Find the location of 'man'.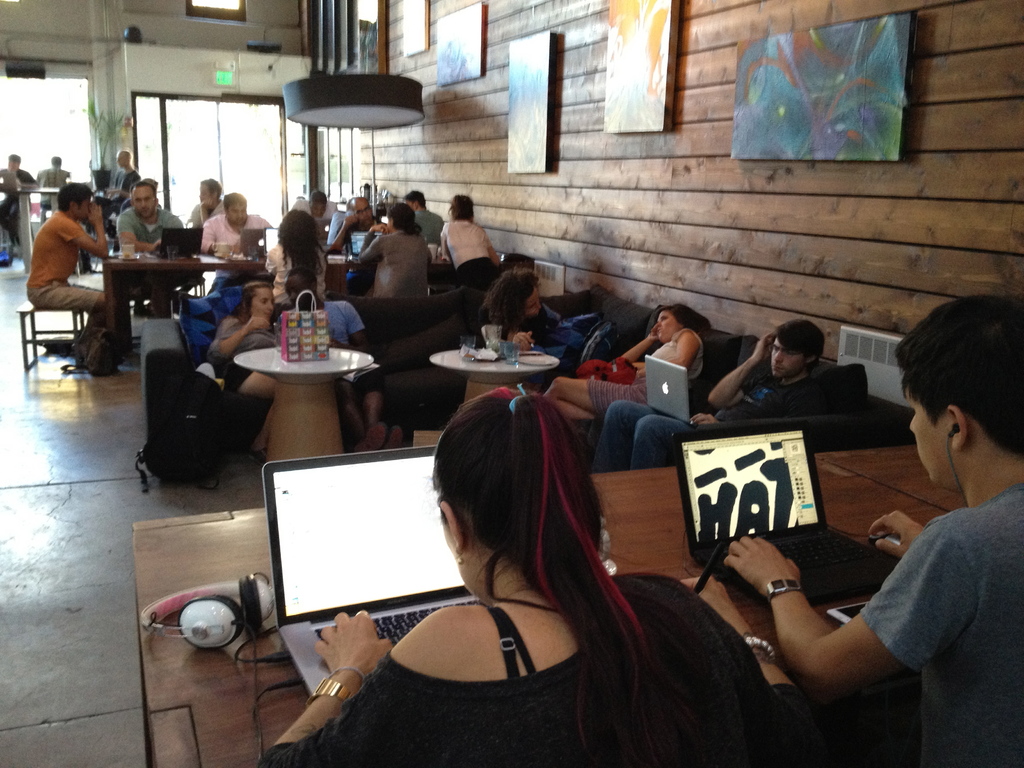
Location: [23,180,111,339].
